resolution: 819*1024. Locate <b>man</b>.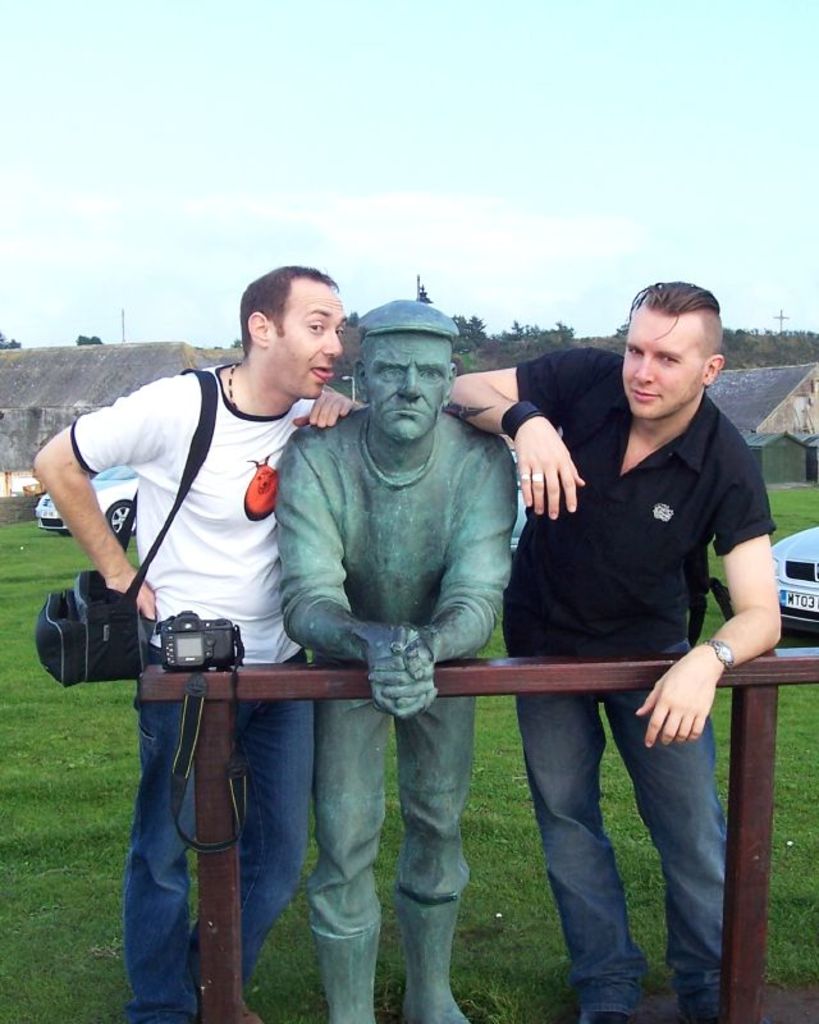
(261, 287, 526, 1023).
